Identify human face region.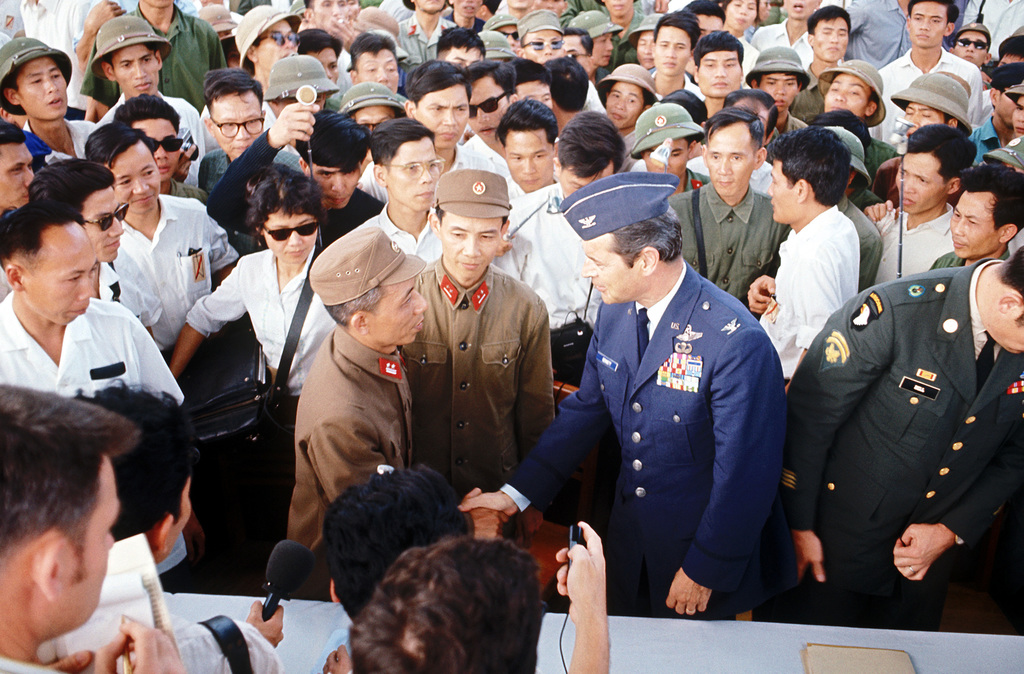
Region: 211,90,268,155.
